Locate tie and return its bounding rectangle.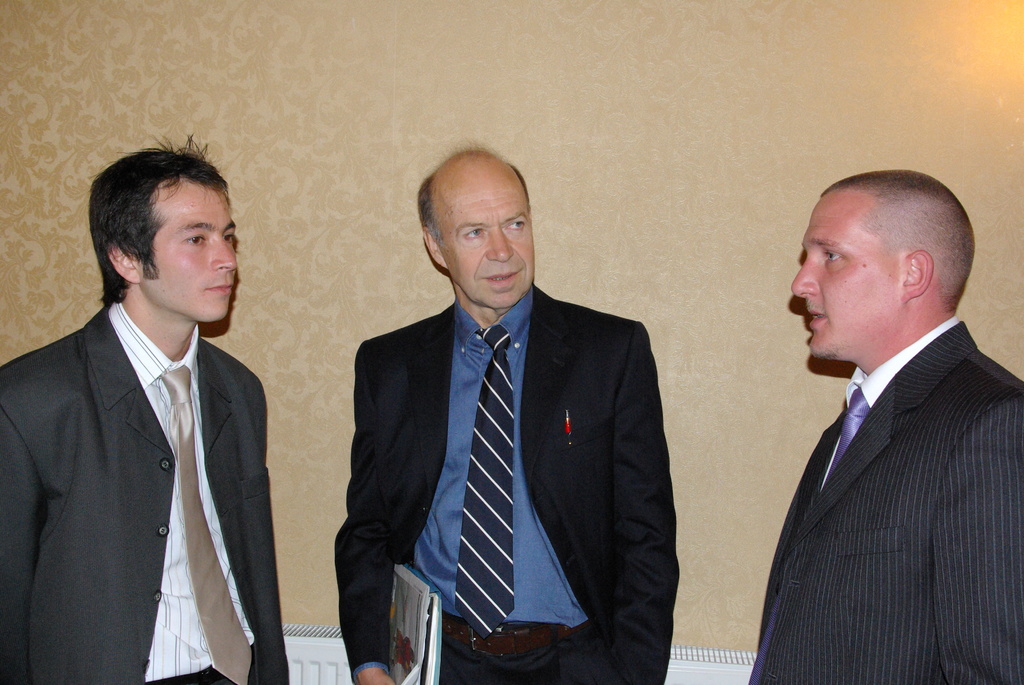
{"x1": 824, "y1": 386, "x2": 872, "y2": 478}.
